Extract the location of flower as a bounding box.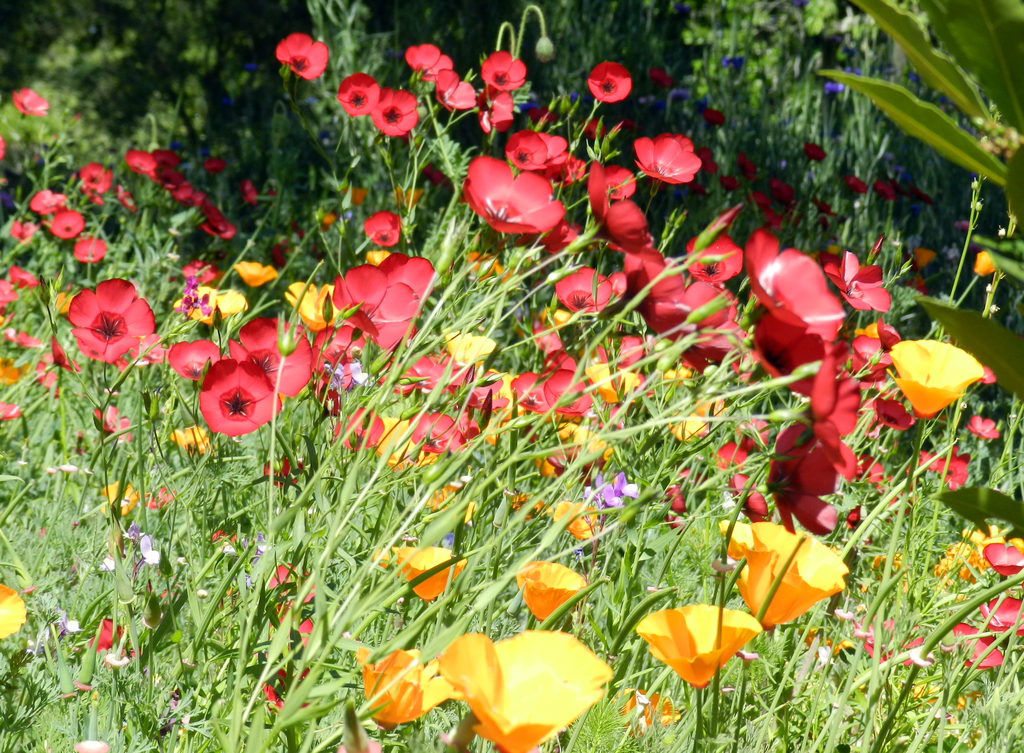
BBox(356, 644, 459, 723).
